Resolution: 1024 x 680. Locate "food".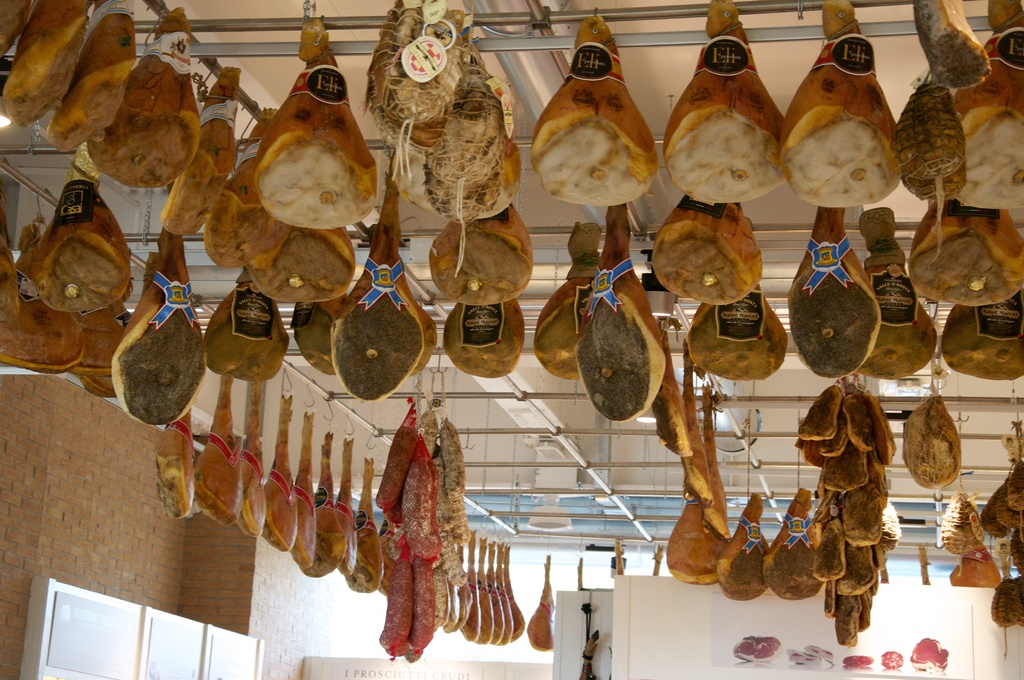
<box>534,223,600,382</box>.
